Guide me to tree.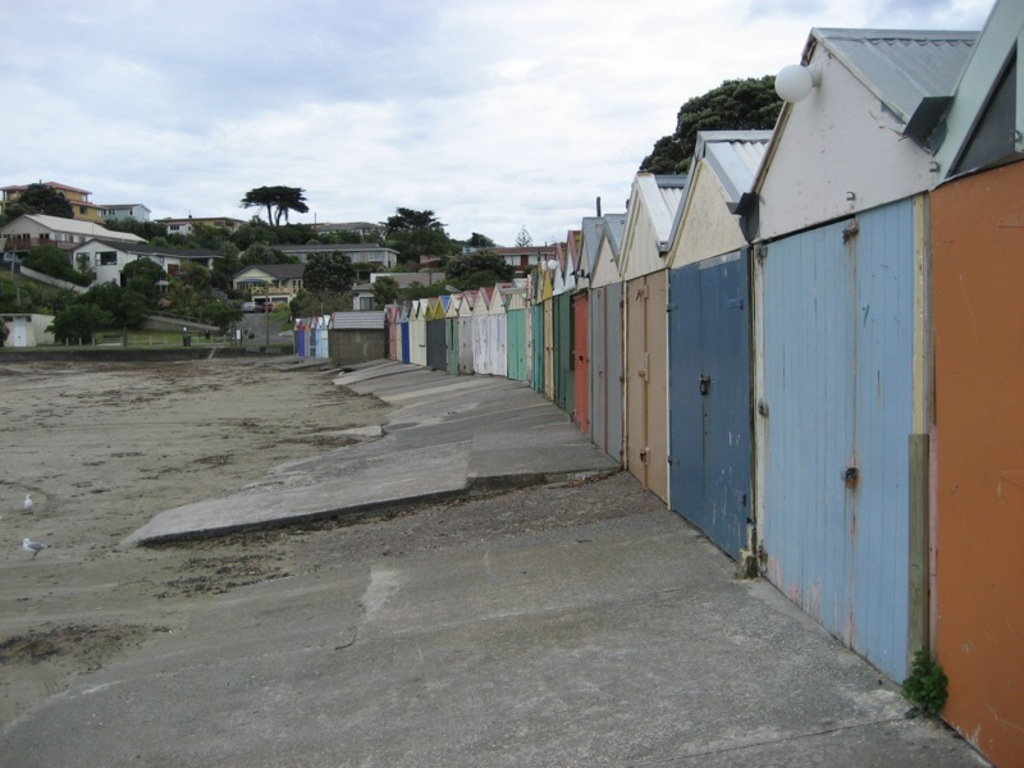
Guidance: 289 289 366 321.
